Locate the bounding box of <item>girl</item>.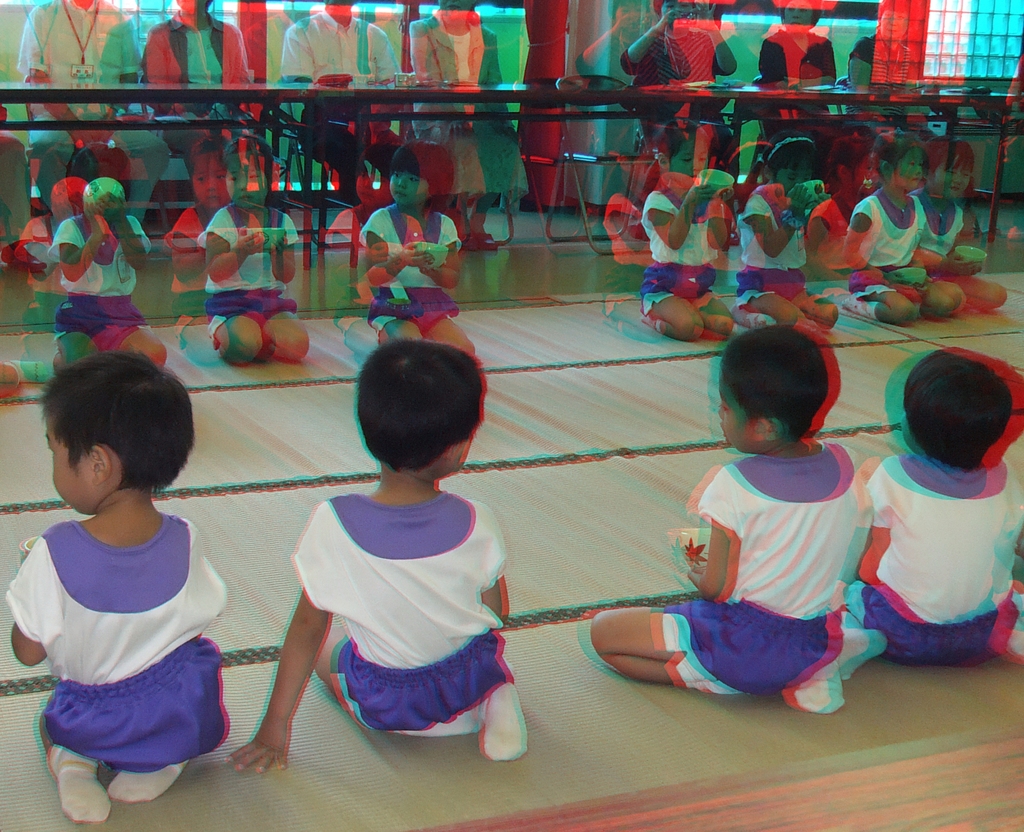
Bounding box: detection(841, 125, 961, 325).
